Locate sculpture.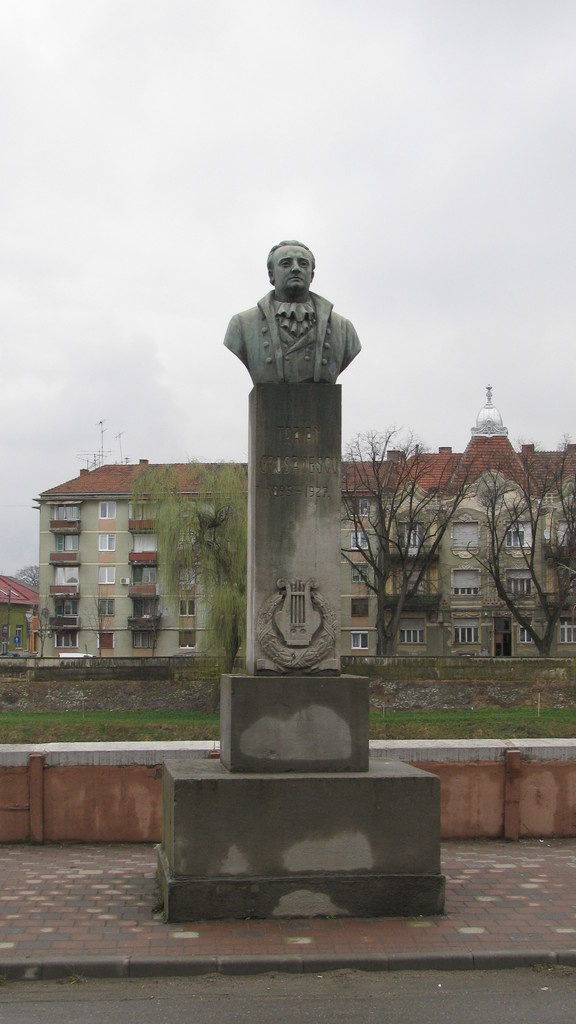
Bounding box: <box>214,236,367,416</box>.
